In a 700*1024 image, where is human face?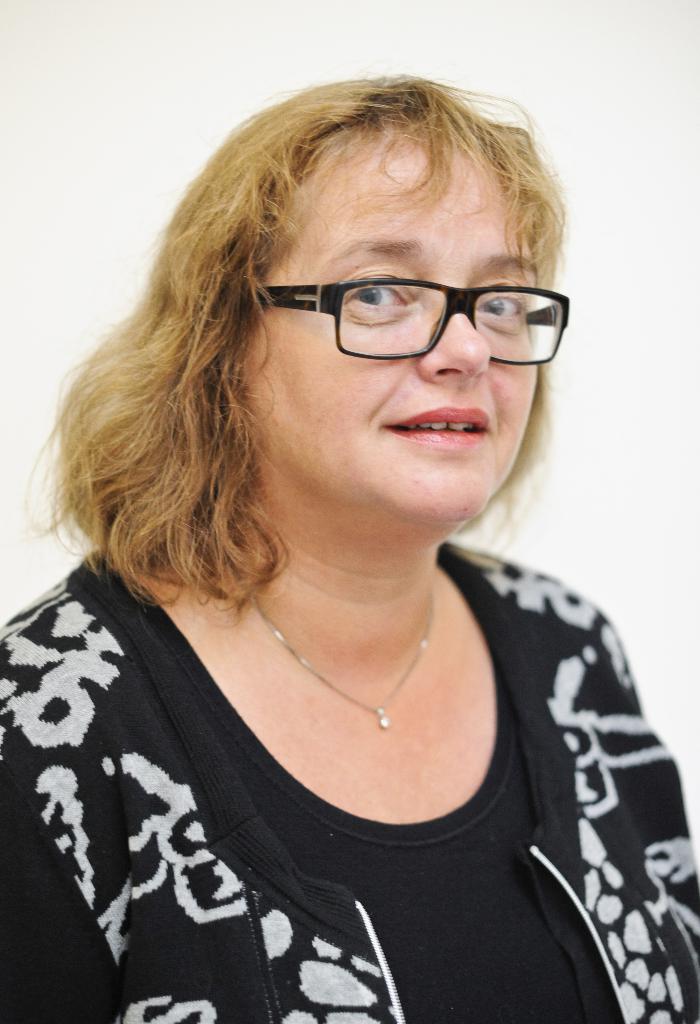
x1=244 y1=116 x2=538 y2=519.
